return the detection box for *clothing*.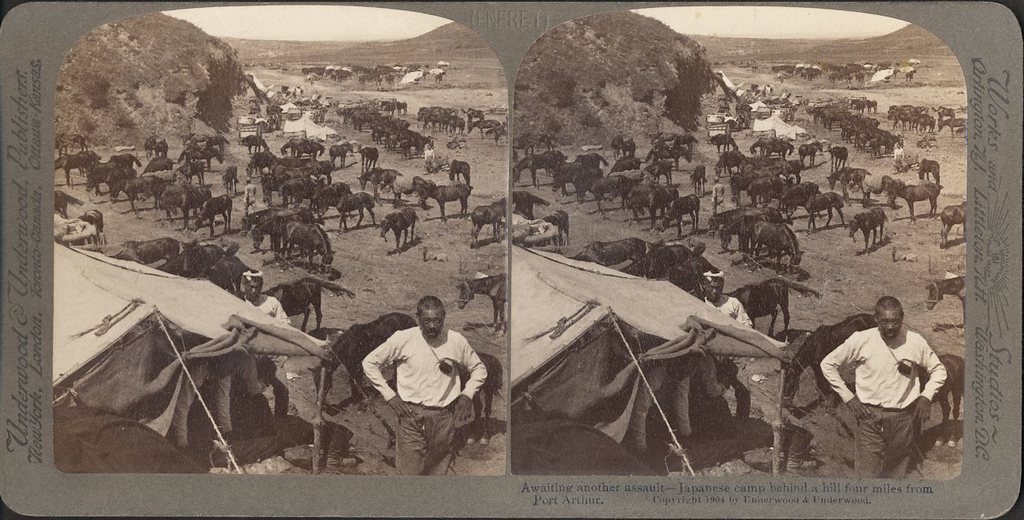
bbox=(363, 321, 486, 478).
